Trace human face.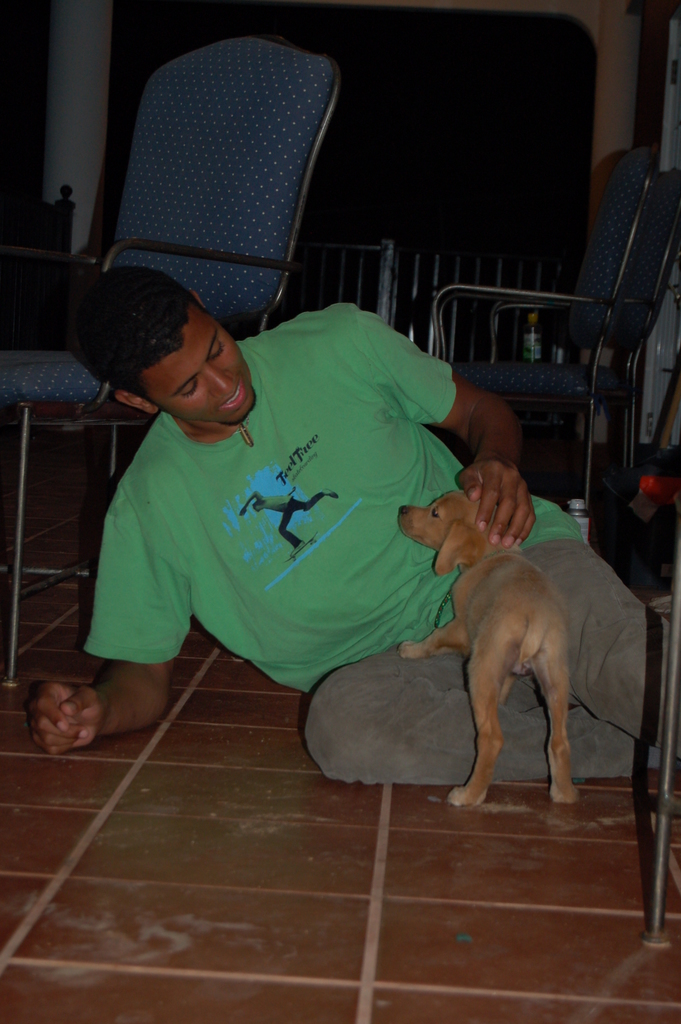
Traced to box(144, 305, 259, 426).
